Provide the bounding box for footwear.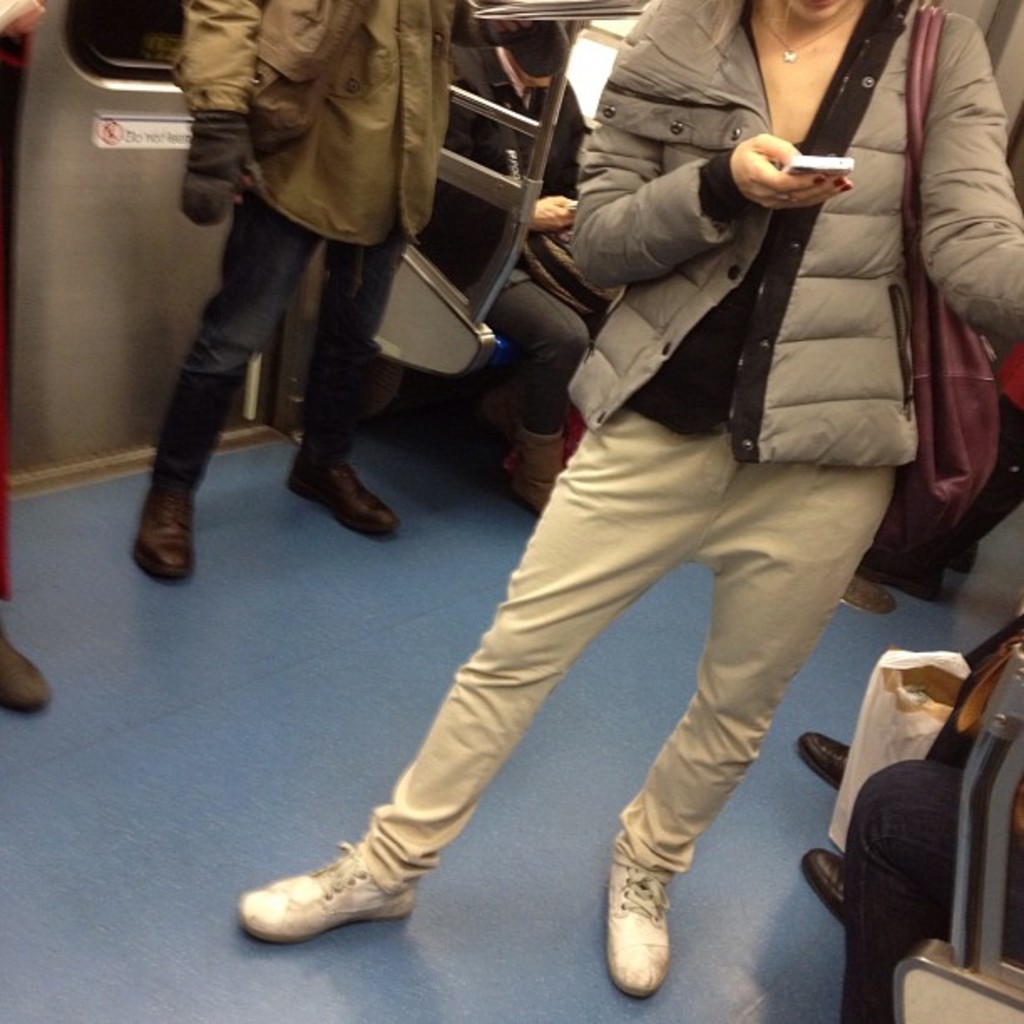
Rect(244, 825, 430, 957).
